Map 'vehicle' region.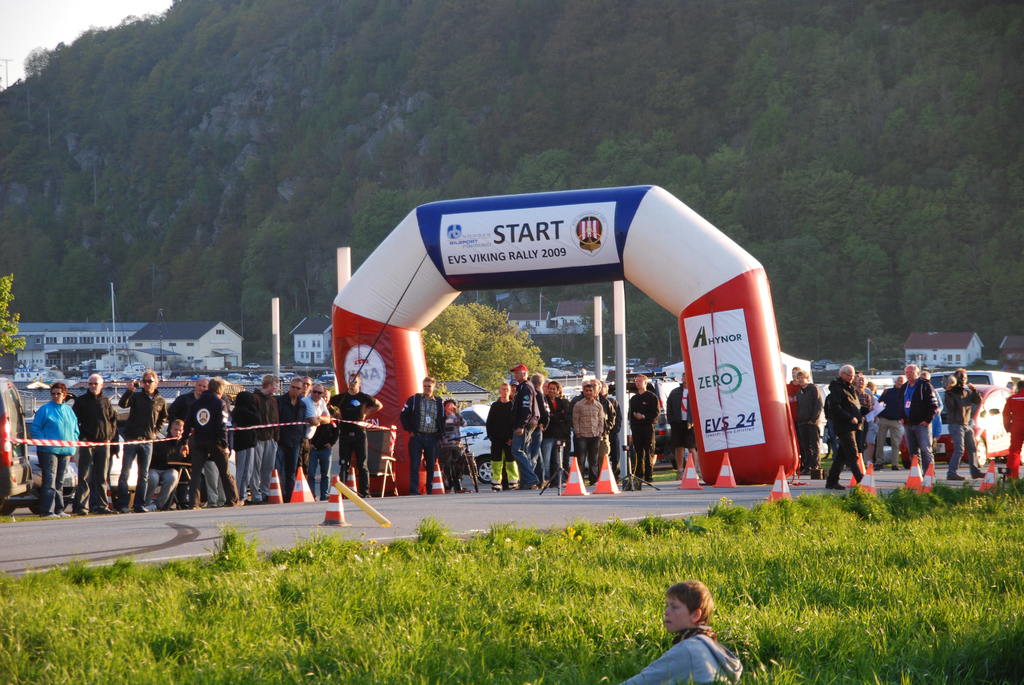
Mapped to Rect(881, 370, 1023, 468).
